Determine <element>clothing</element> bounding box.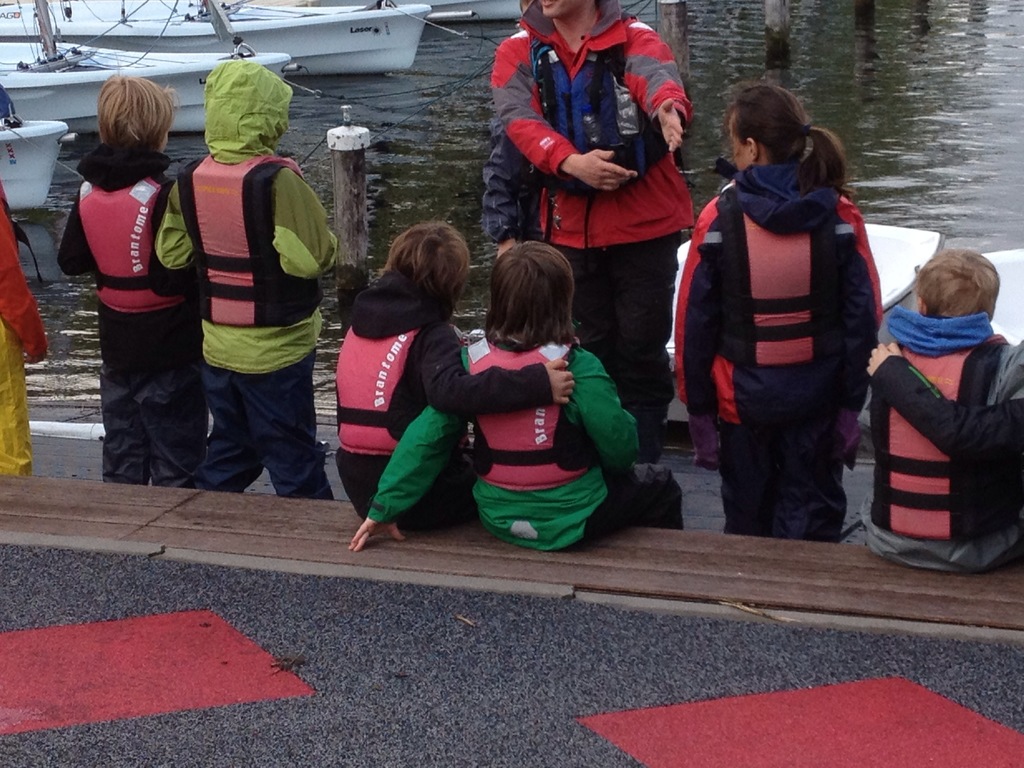
Determined: pyautogui.locateOnScreen(333, 269, 551, 525).
